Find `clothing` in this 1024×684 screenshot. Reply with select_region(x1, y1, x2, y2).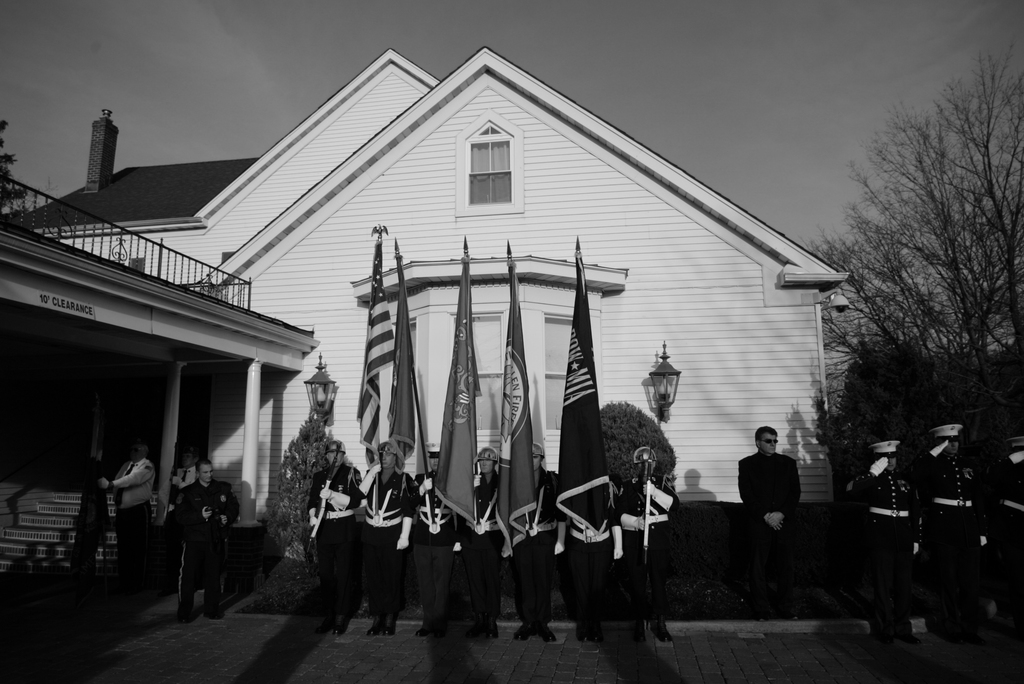
select_region(843, 464, 927, 651).
